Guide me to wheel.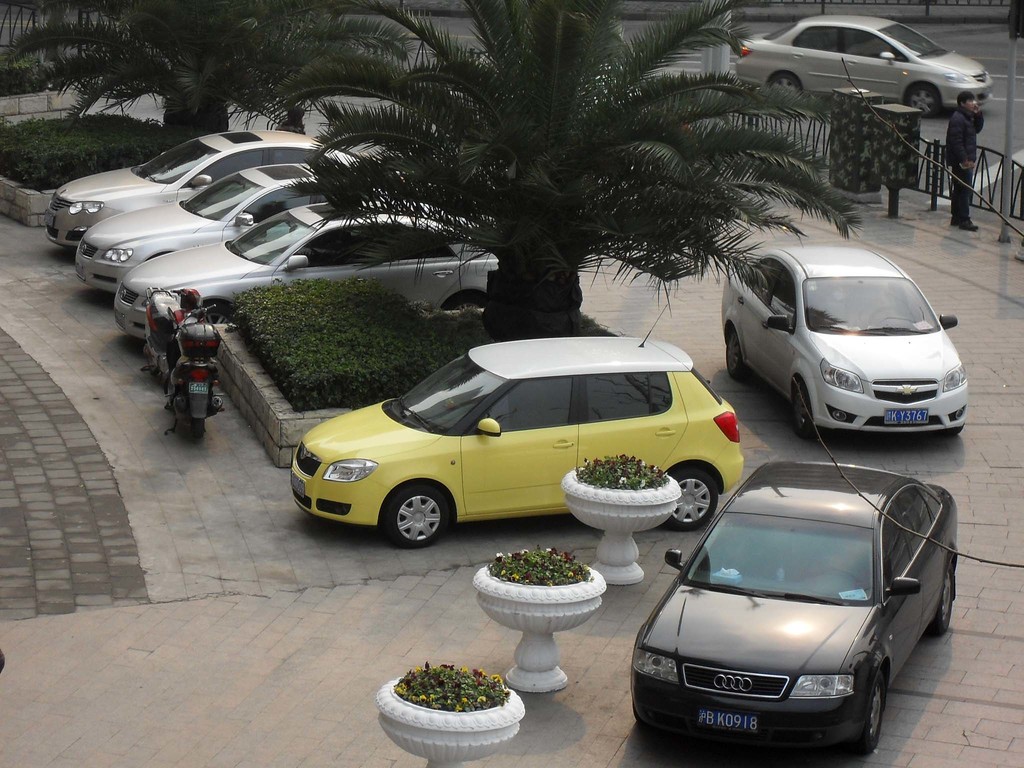
Guidance: bbox=(948, 433, 959, 438).
